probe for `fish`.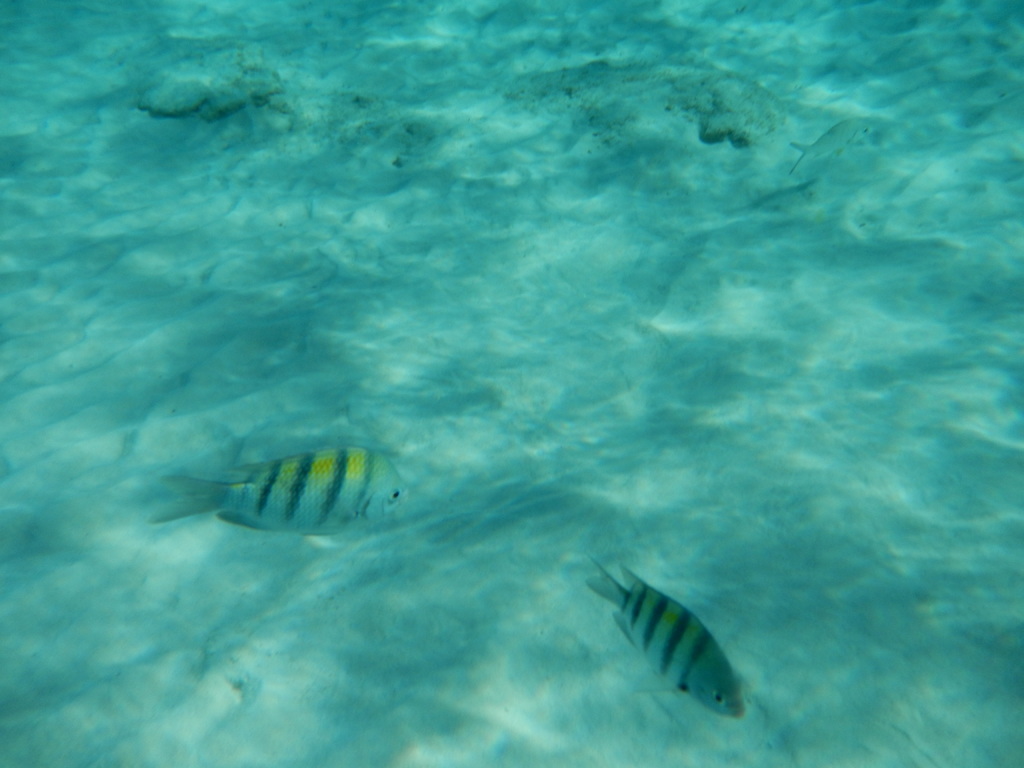
Probe result: (left=146, top=444, right=411, bottom=542).
